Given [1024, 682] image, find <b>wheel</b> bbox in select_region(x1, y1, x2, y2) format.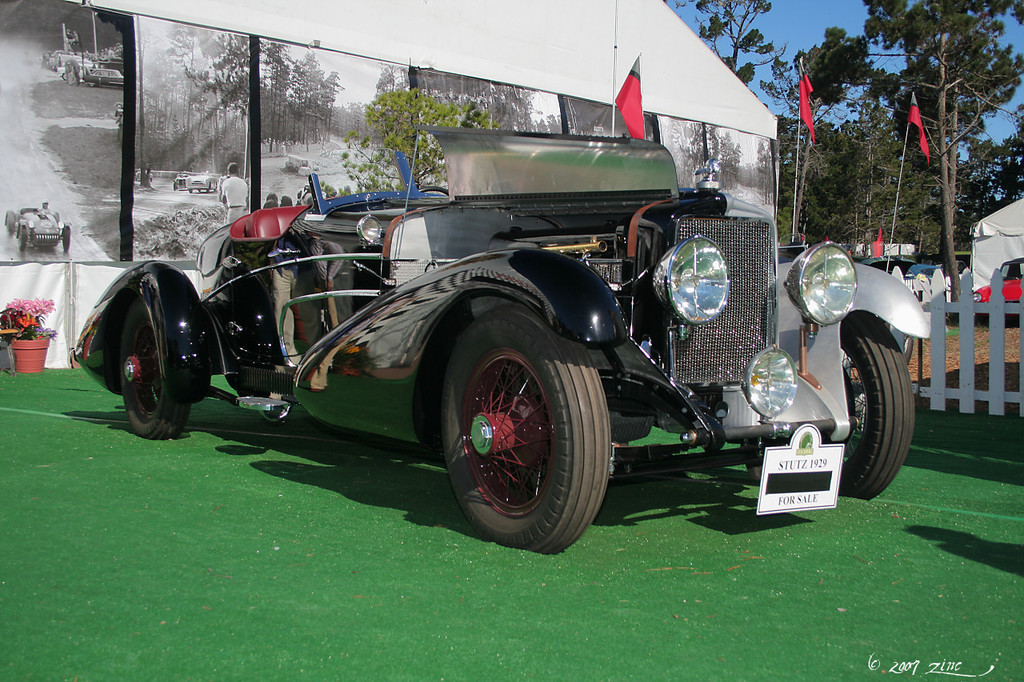
select_region(838, 304, 917, 502).
